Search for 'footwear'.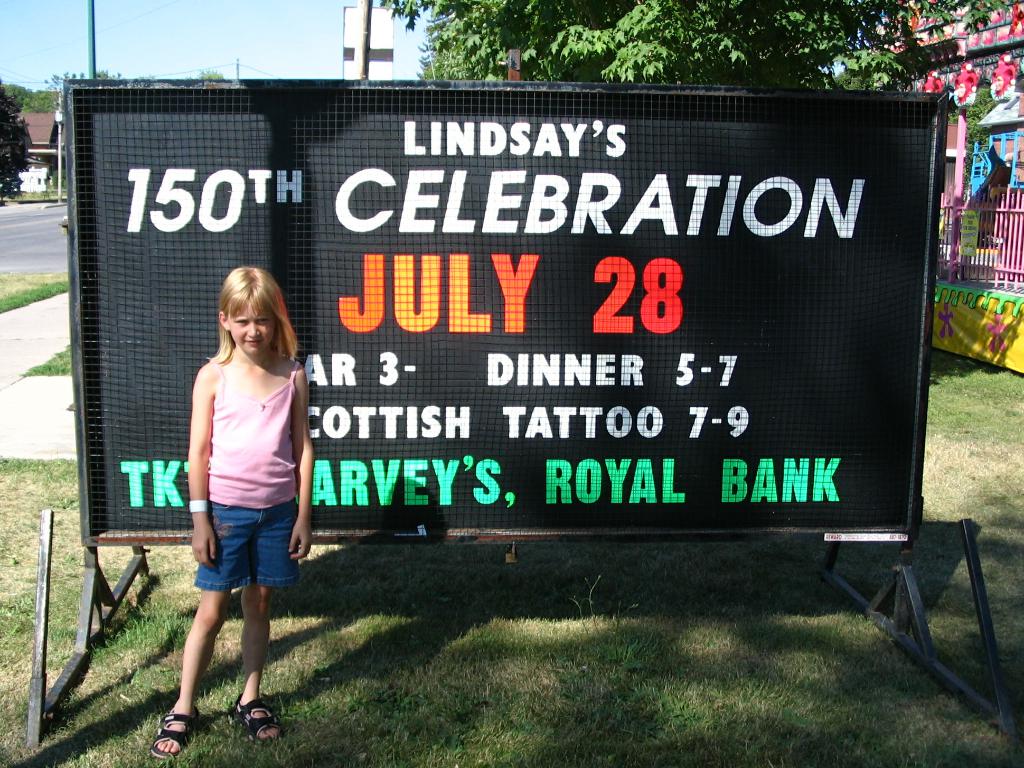
Found at box=[225, 699, 287, 739].
